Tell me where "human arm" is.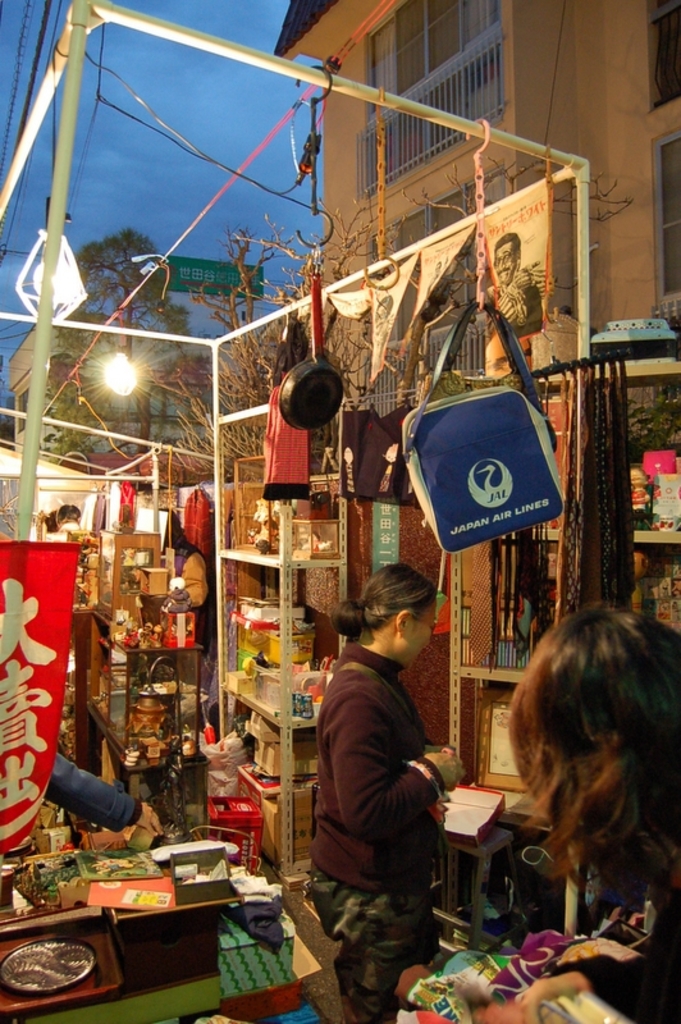
"human arm" is at (178, 554, 211, 612).
